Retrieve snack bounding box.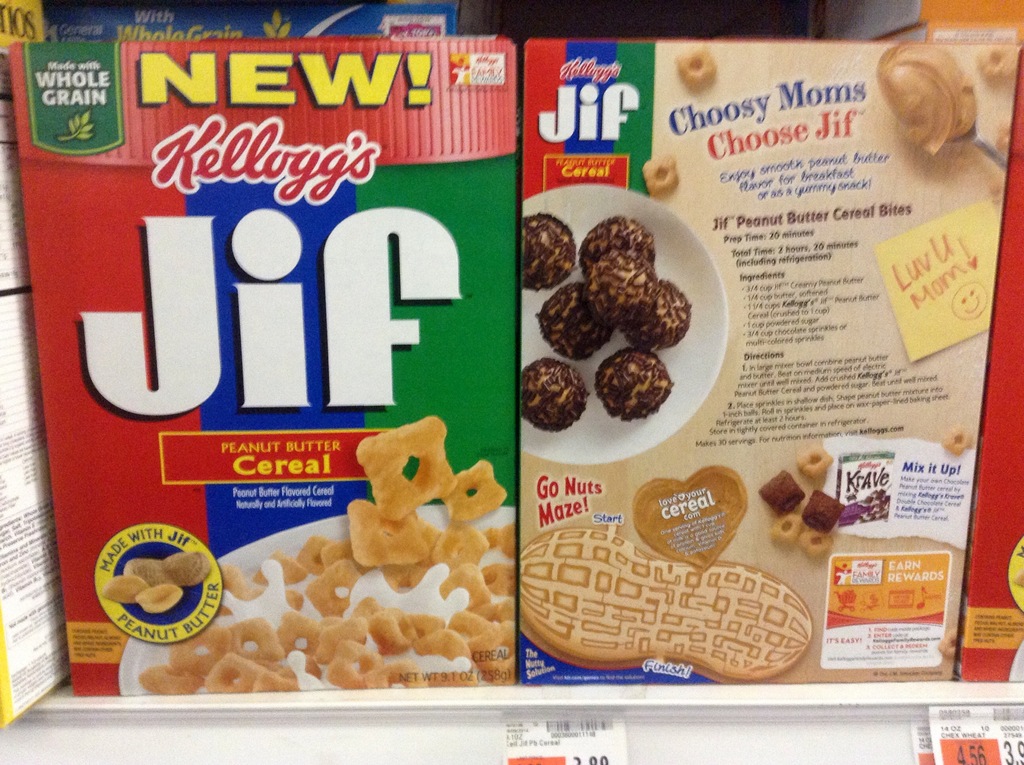
Bounding box: {"x1": 588, "y1": 255, "x2": 655, "y2": 327}.
